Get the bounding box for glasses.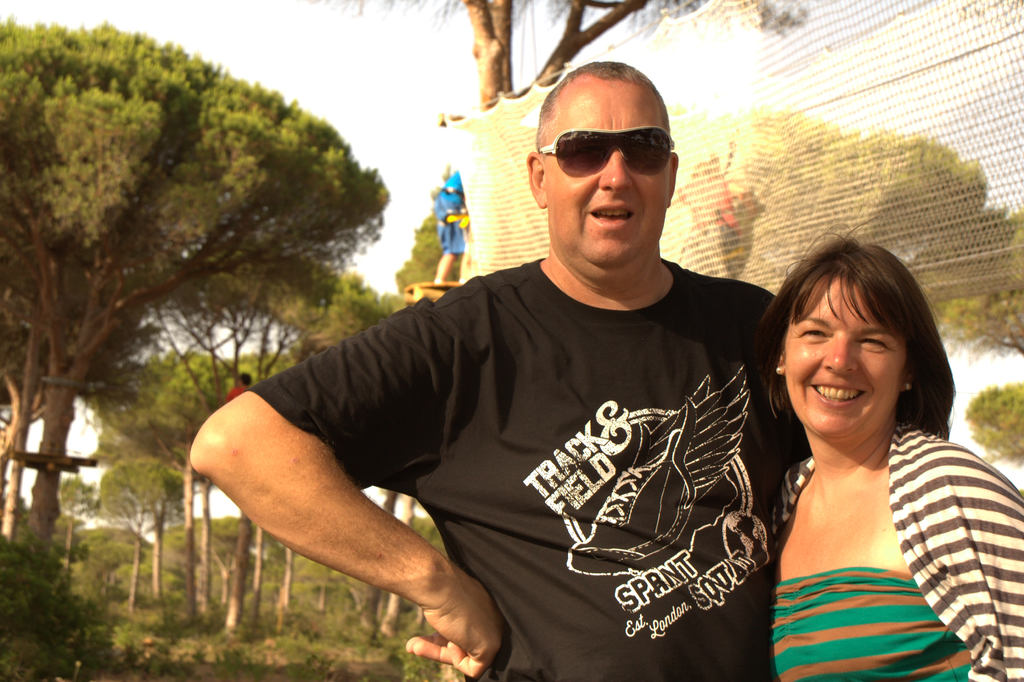
crop(540, 124, 677, 179).
